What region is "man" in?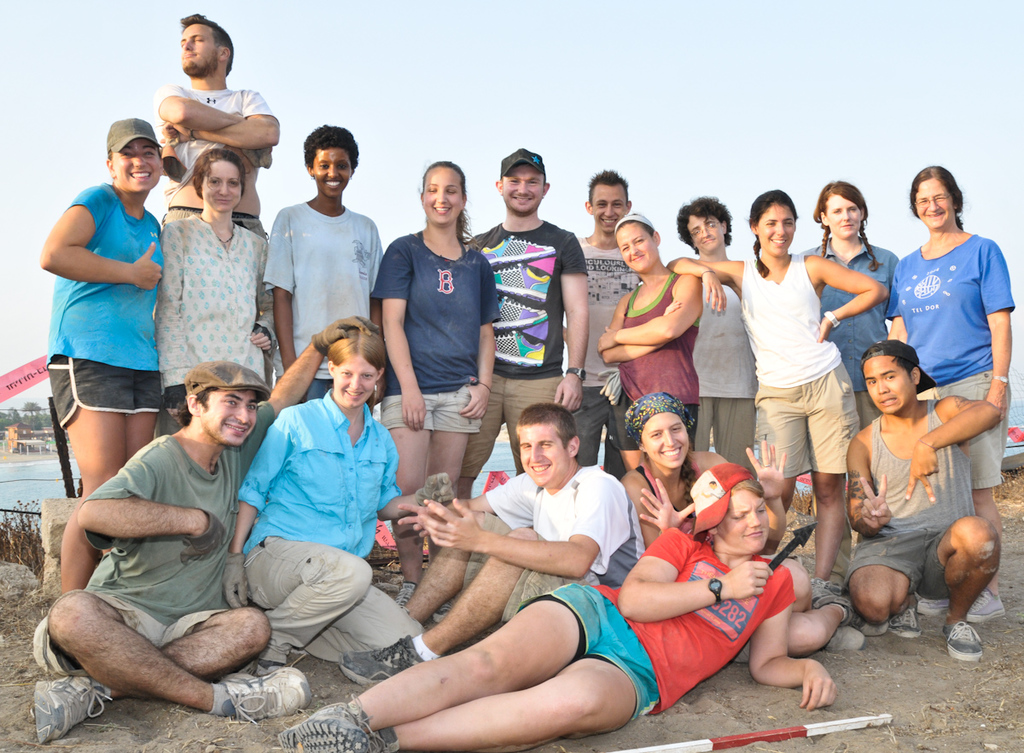
BBox(248, 130, 379, 371).
